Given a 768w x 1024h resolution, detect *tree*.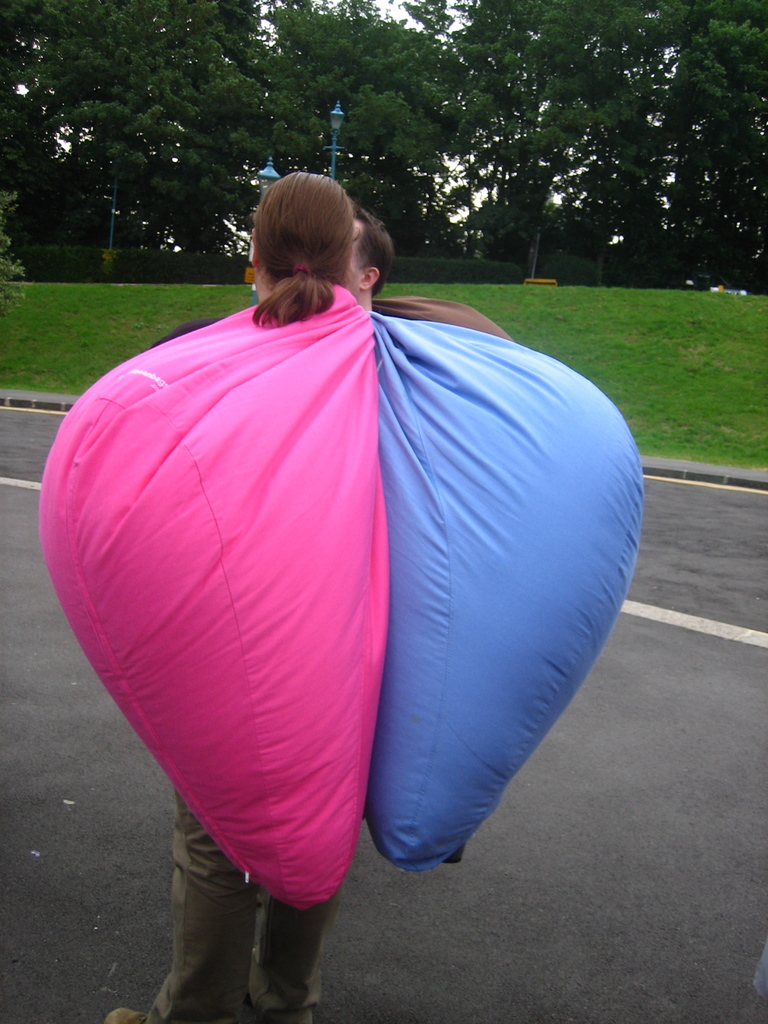
select_region(462, 0, 767, 273).
